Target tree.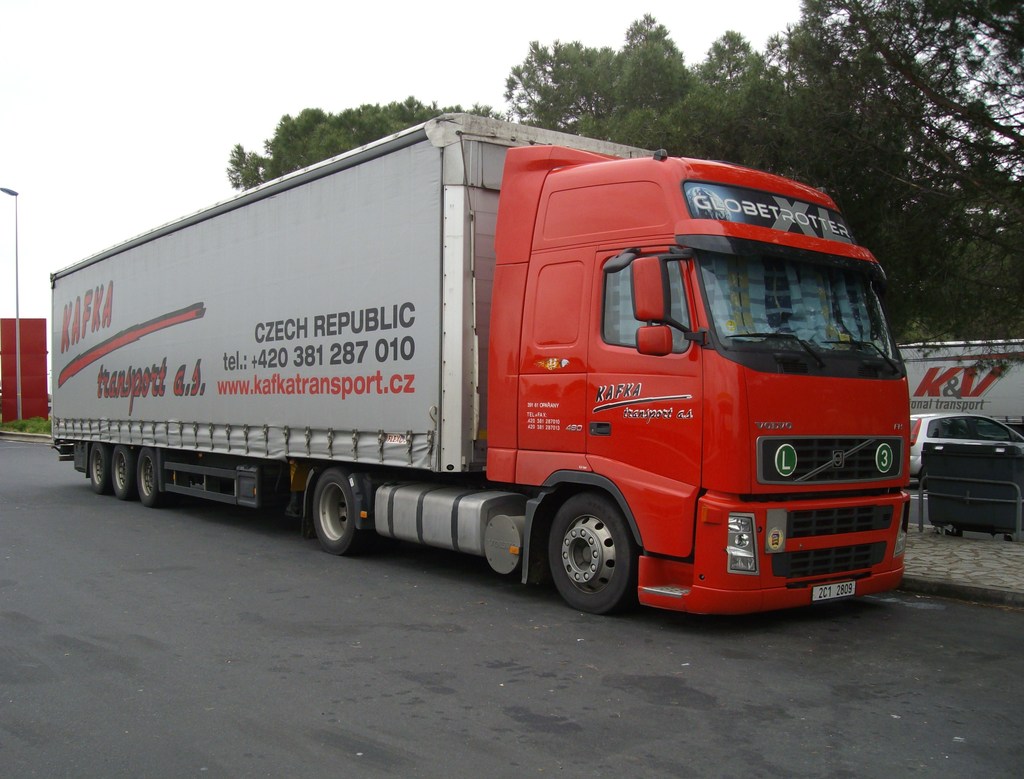
Target region: detection(502, 8, 815, 184).
